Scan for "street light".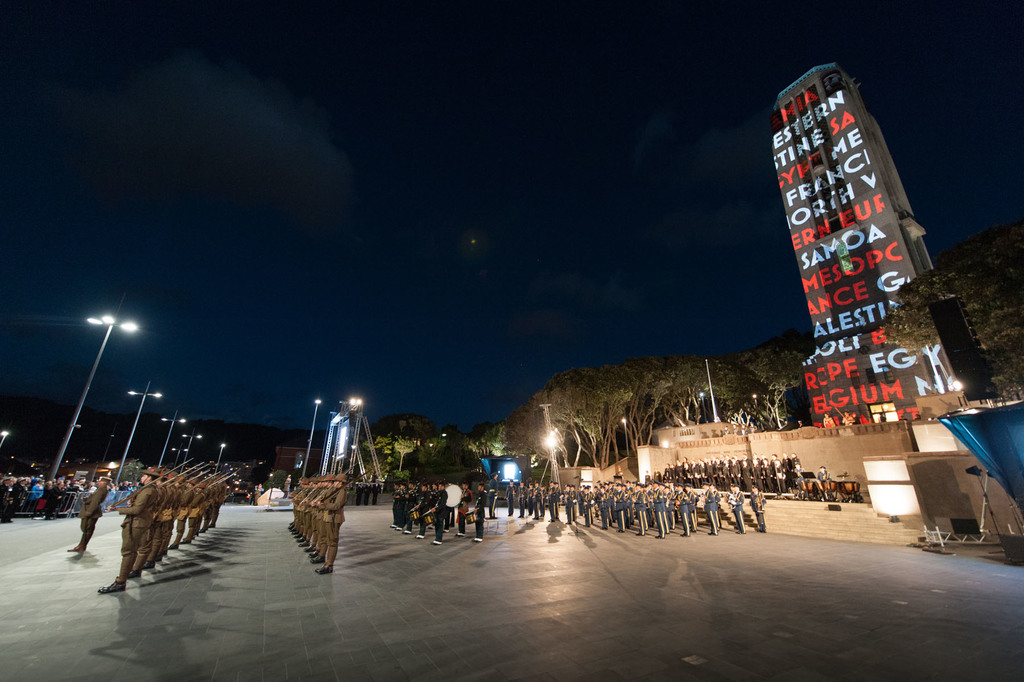
Scan result: x1=111 y1=378 x2=163 y2=488.
